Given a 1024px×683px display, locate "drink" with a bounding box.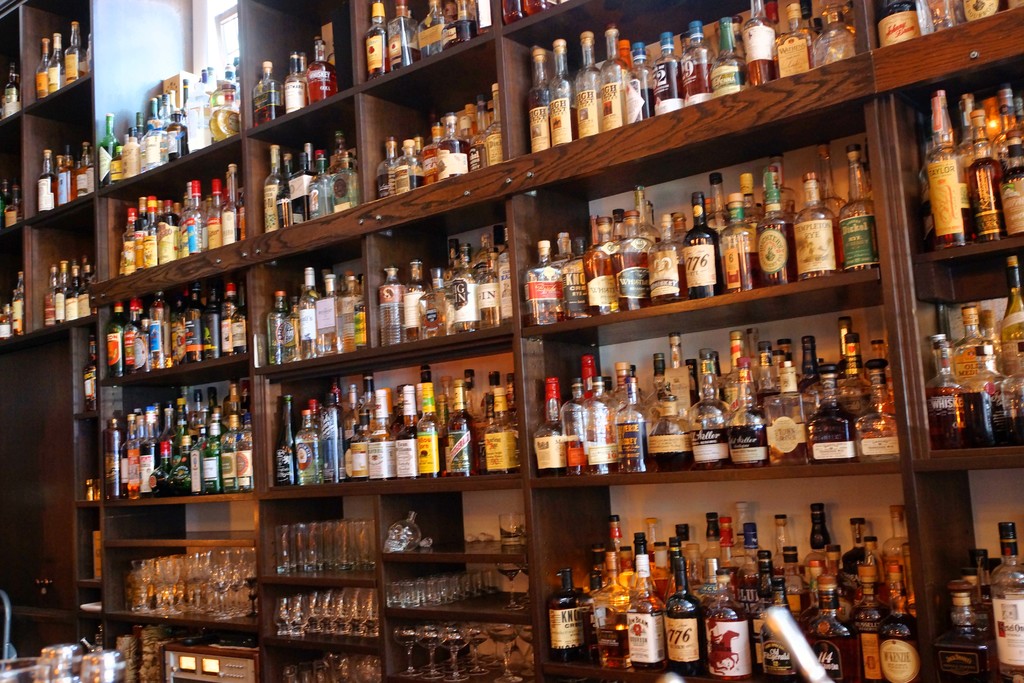
Located: bbox(470, 417, 488, 470).
